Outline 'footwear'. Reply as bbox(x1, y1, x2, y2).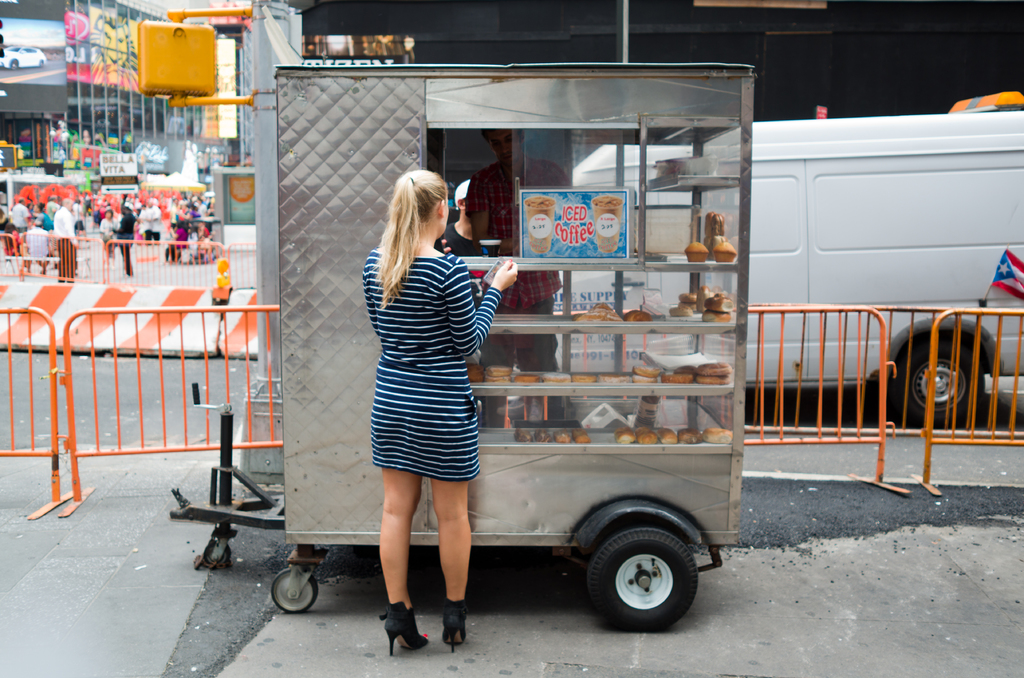
bbox(438, 601, 468, 659).
